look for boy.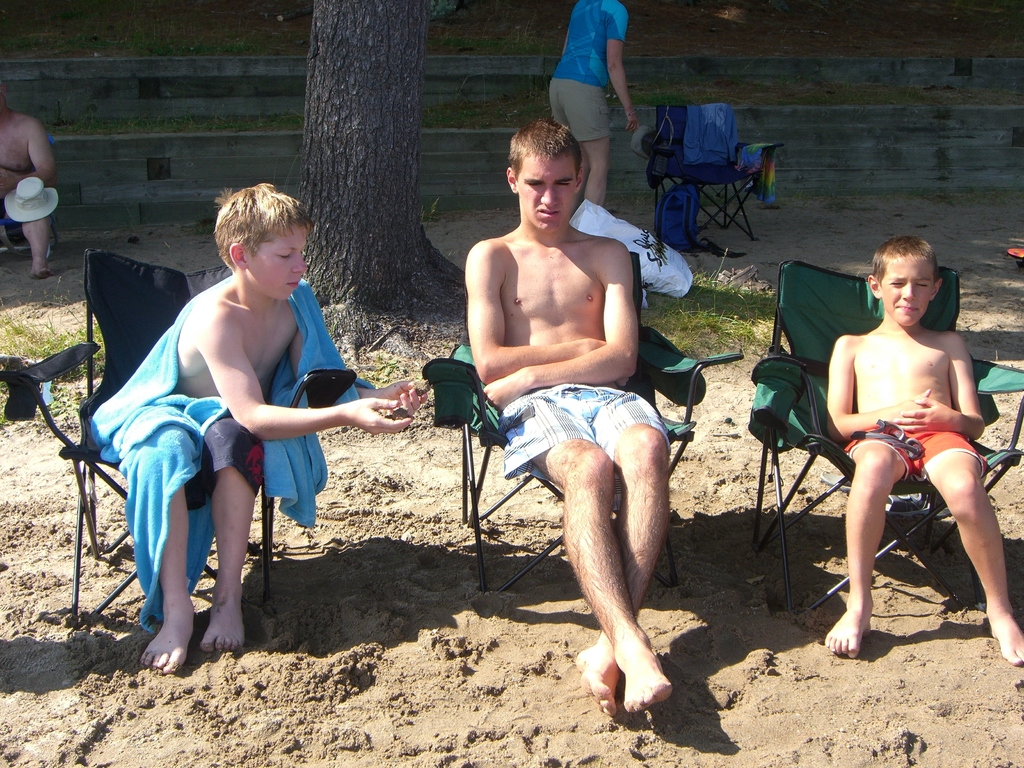
Found: 467/124/672/716.
